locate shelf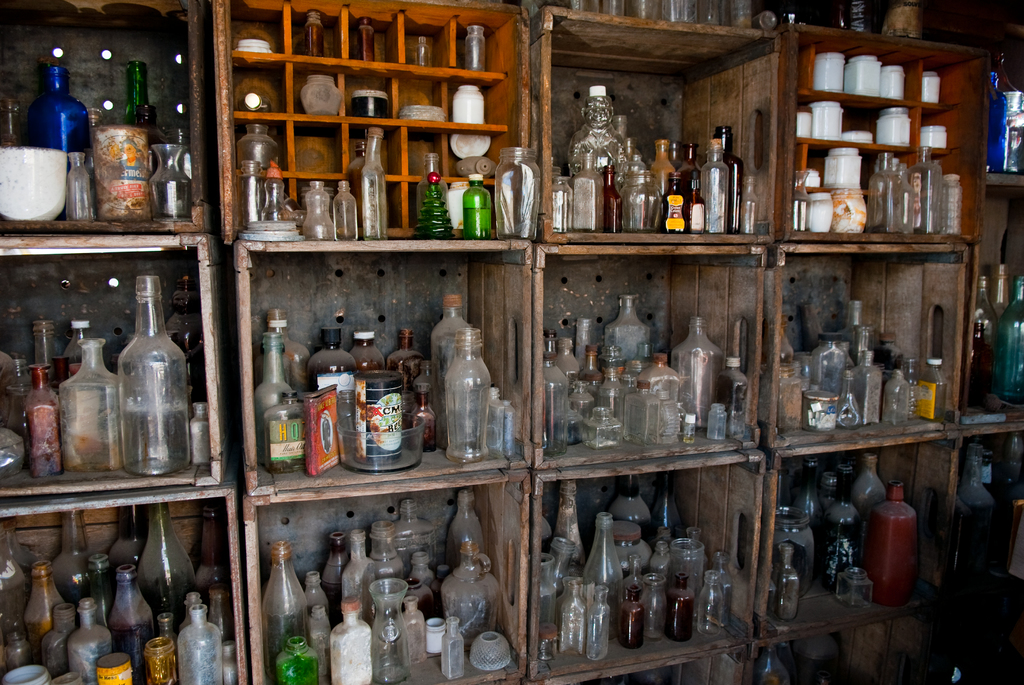
BBox(0, 226, 234, 497)
